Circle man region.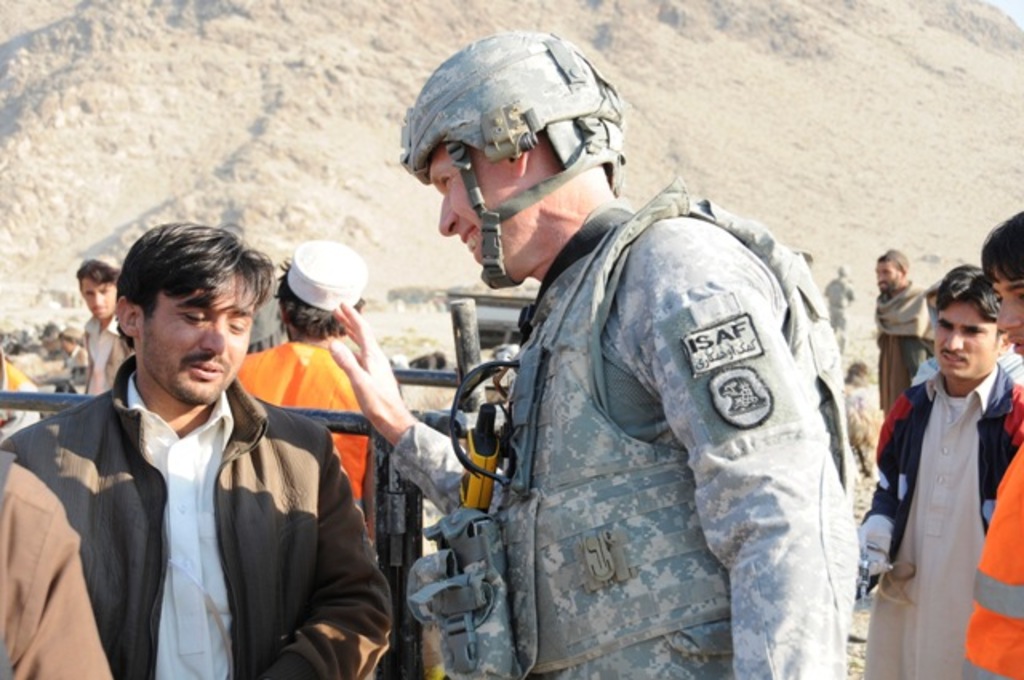
Region: BBox(77, 250, 133, 394).
